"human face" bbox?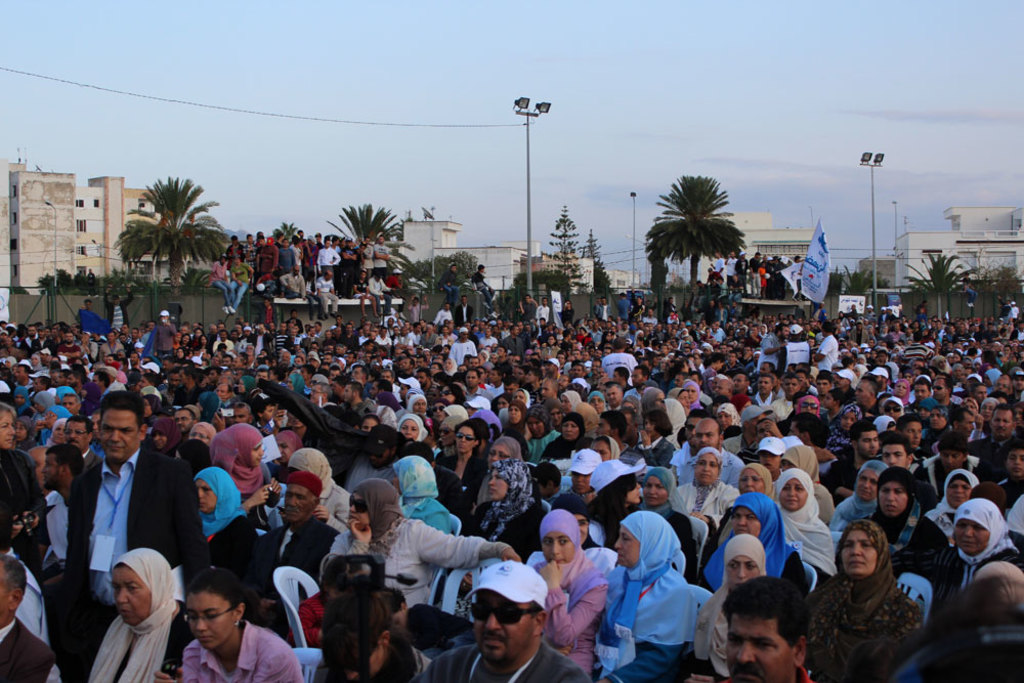
[965, 398, 977, 410]
